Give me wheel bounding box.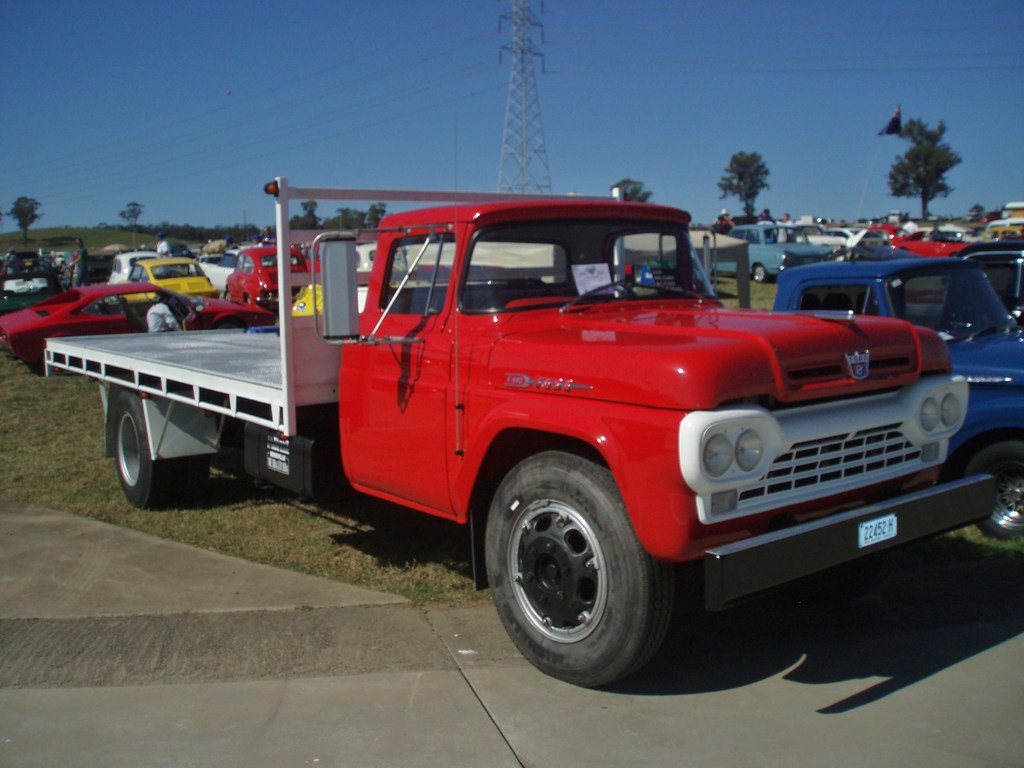
left=951, top=250, right=960, bottom=262.
